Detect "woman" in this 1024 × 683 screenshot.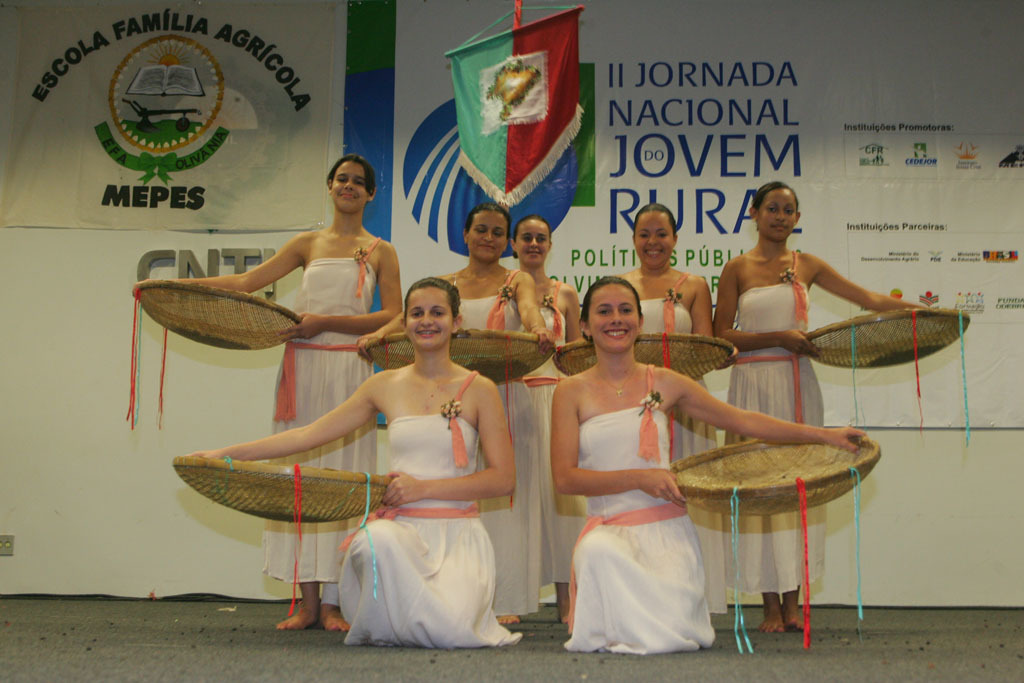
Detection: 615:203:736:618.
